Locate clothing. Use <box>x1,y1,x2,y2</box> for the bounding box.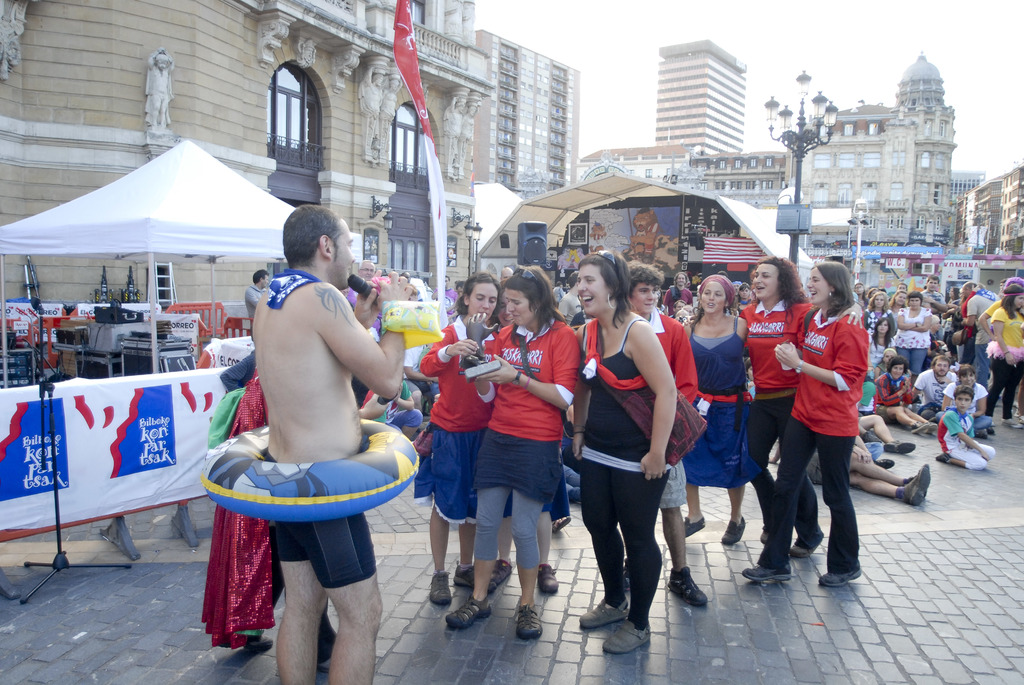
<box>142,59,175,129</box>.
